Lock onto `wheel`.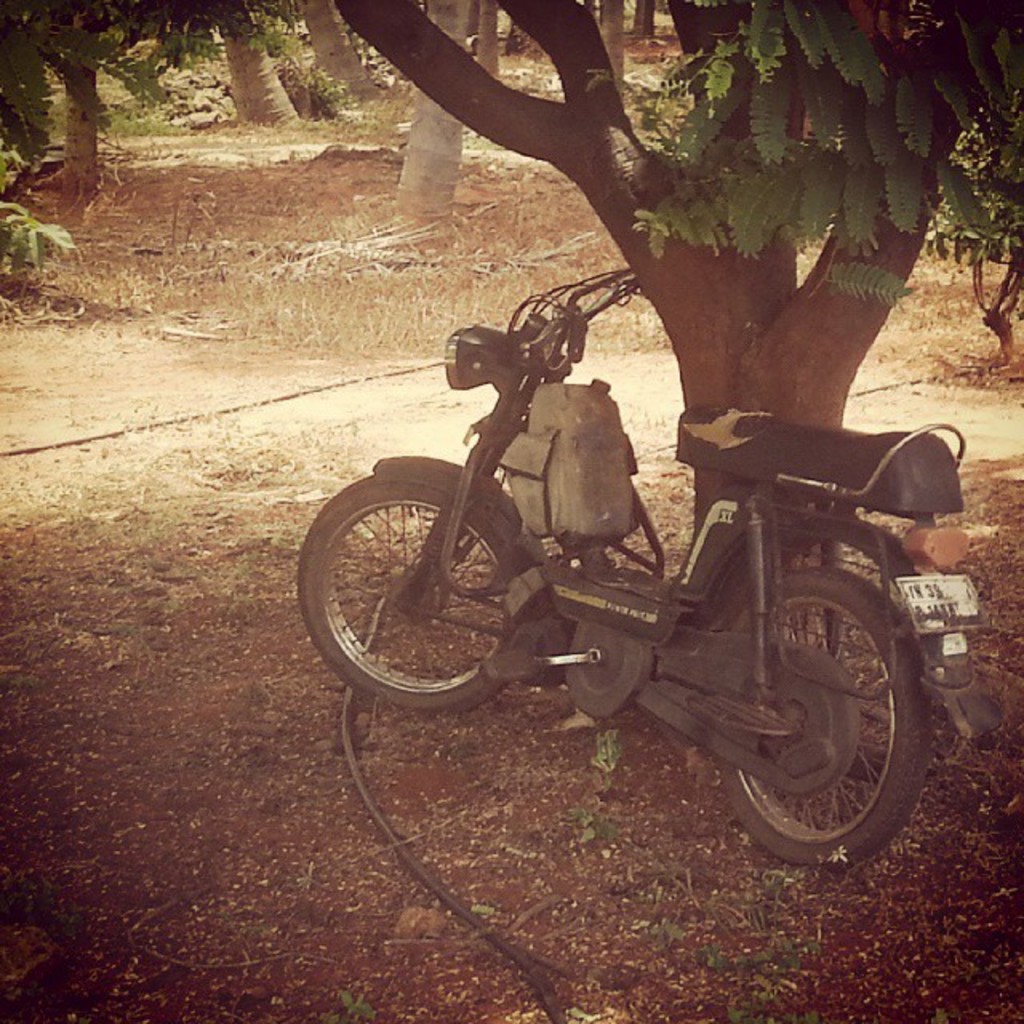
Locked: region(710, 574, 920, 856).
